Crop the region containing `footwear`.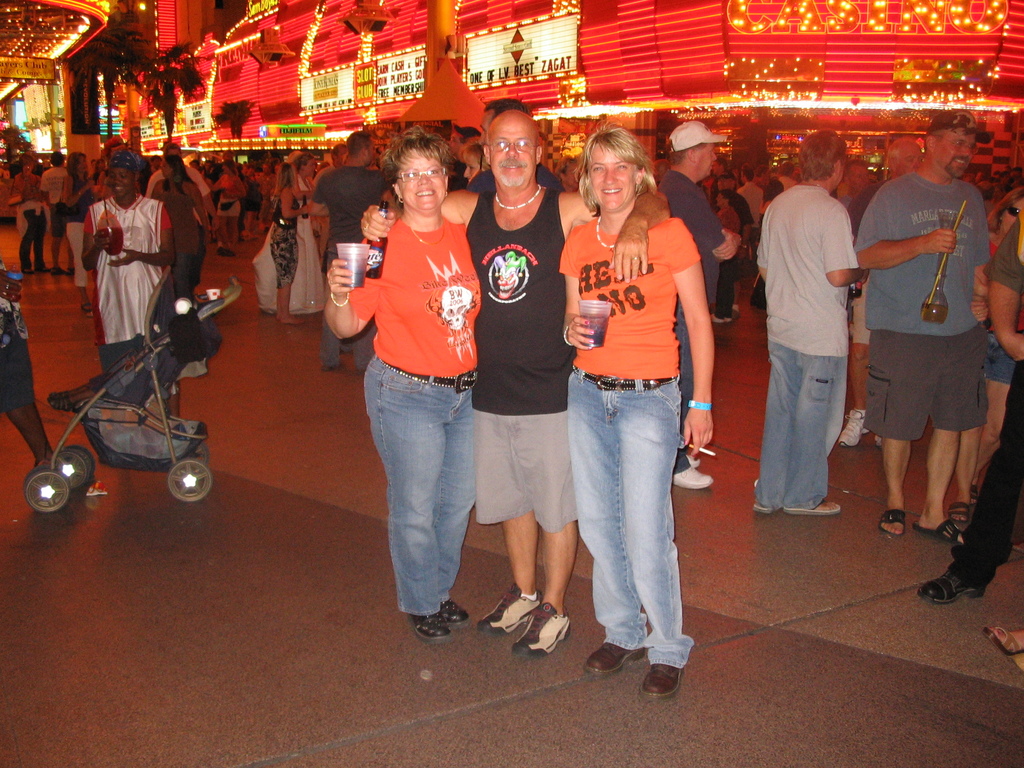
Crop region: rect(55, 268, 68, 275).
